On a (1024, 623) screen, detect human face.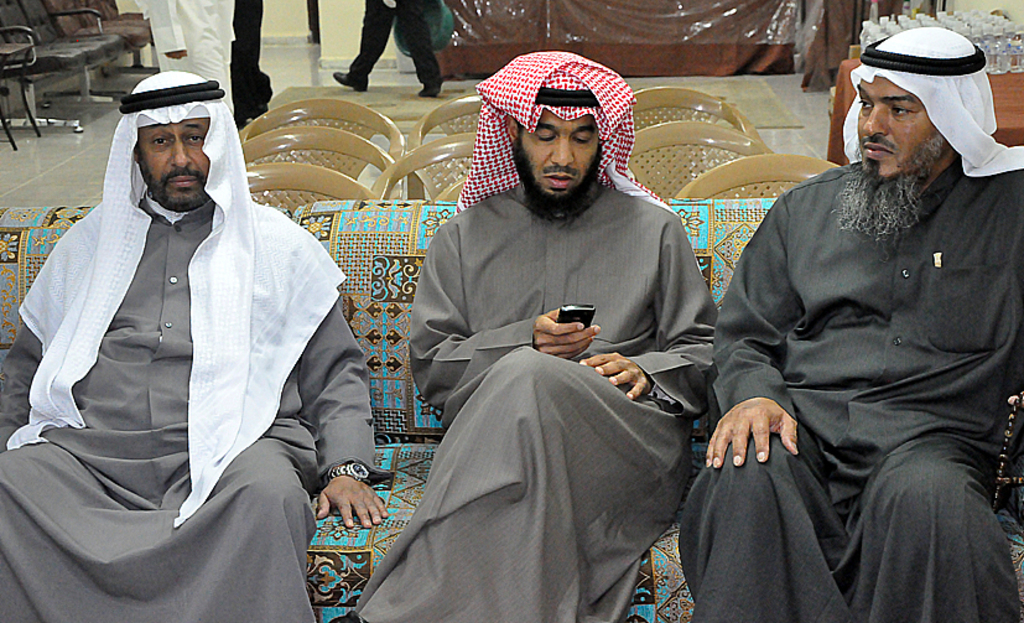
region(139, 118, 210, 213).
